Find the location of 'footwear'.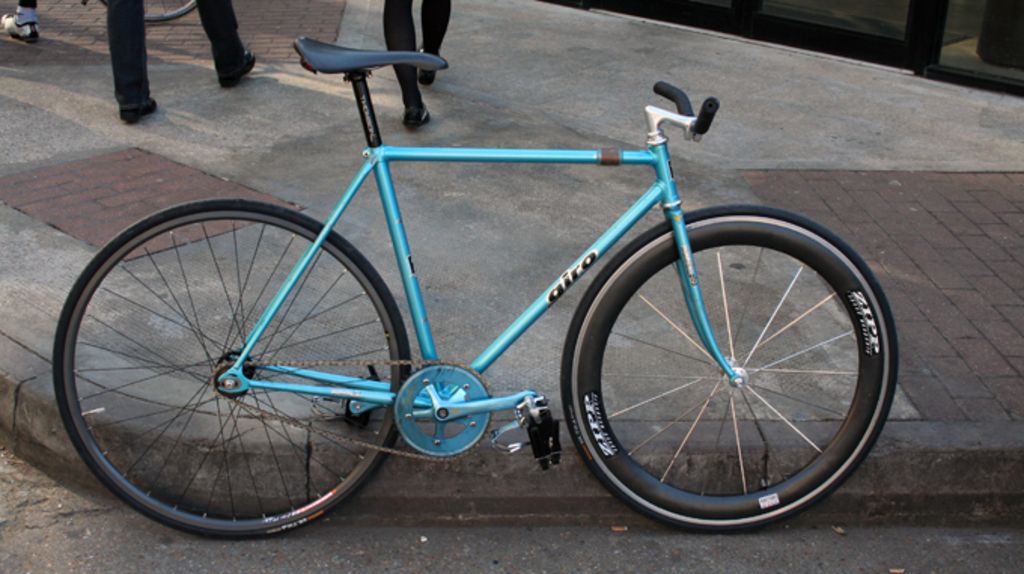
Location: [0,6,45,42].
